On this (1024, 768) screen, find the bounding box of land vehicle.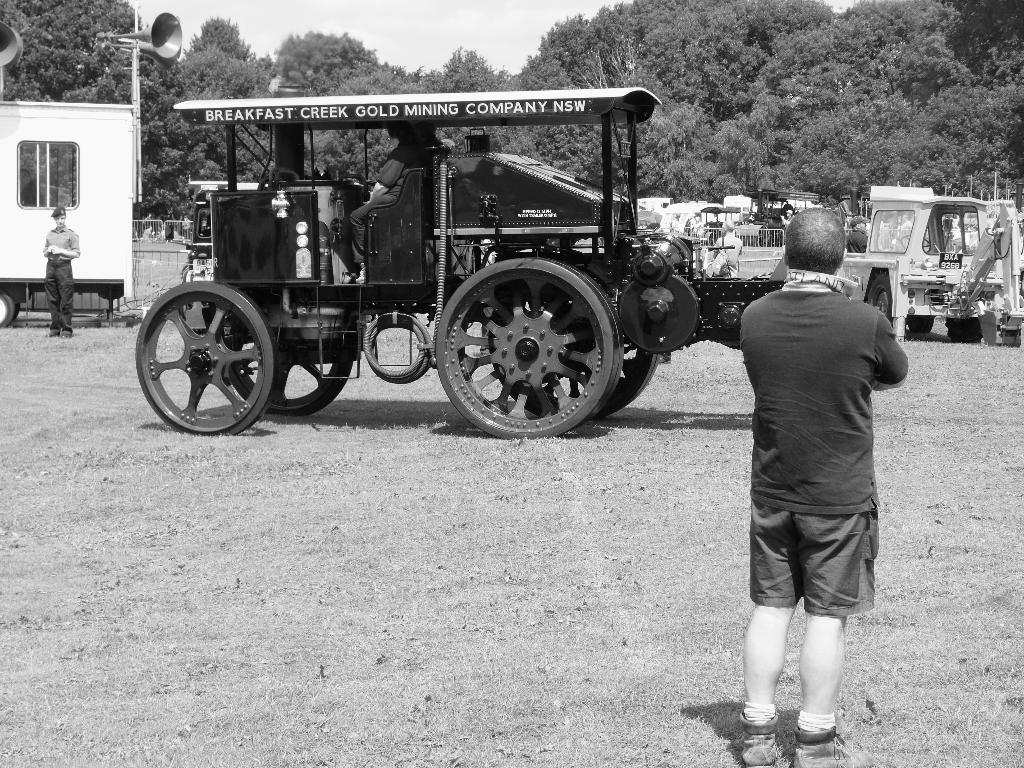
Bounding box: [837,194,1023,346].
